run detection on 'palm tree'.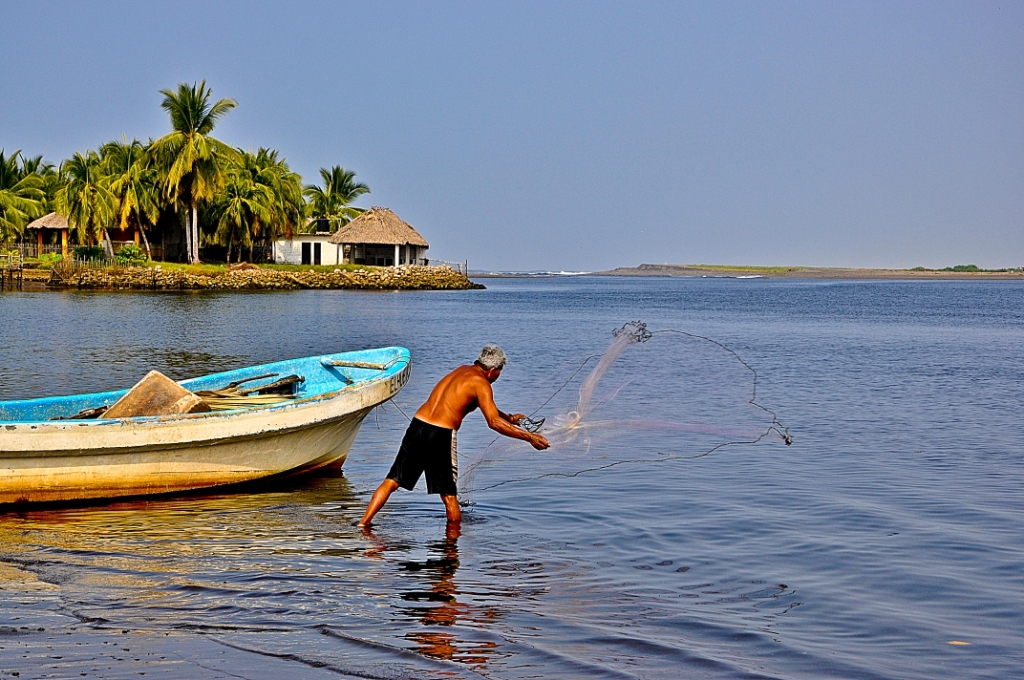
Result: x1=241 y1=150 x2=300 y2=243.
